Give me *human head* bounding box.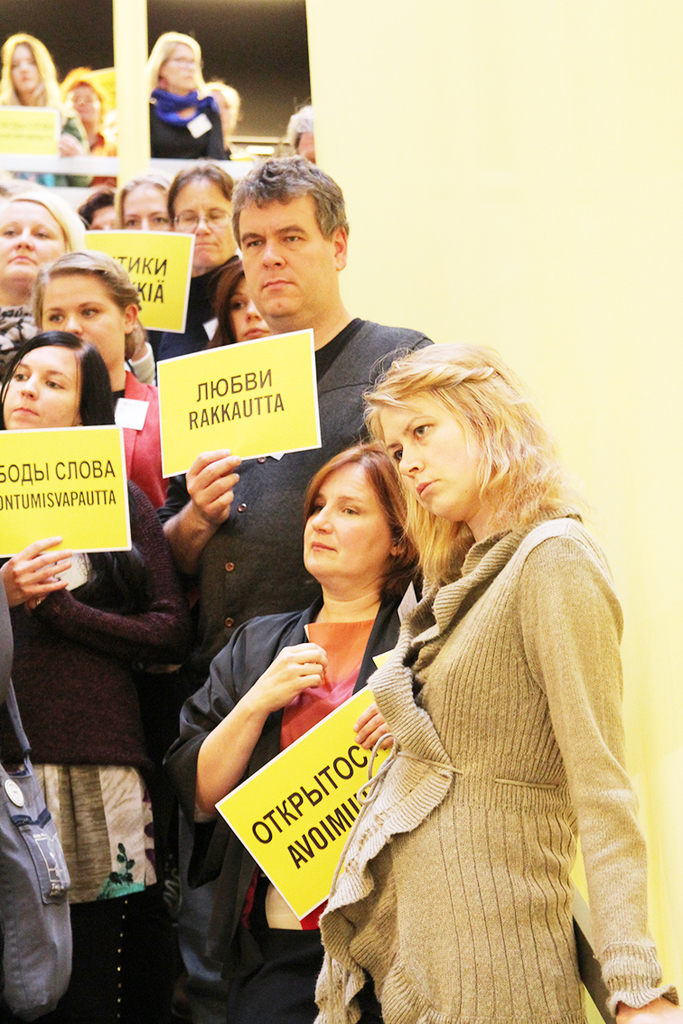
(203,80,240,130).
